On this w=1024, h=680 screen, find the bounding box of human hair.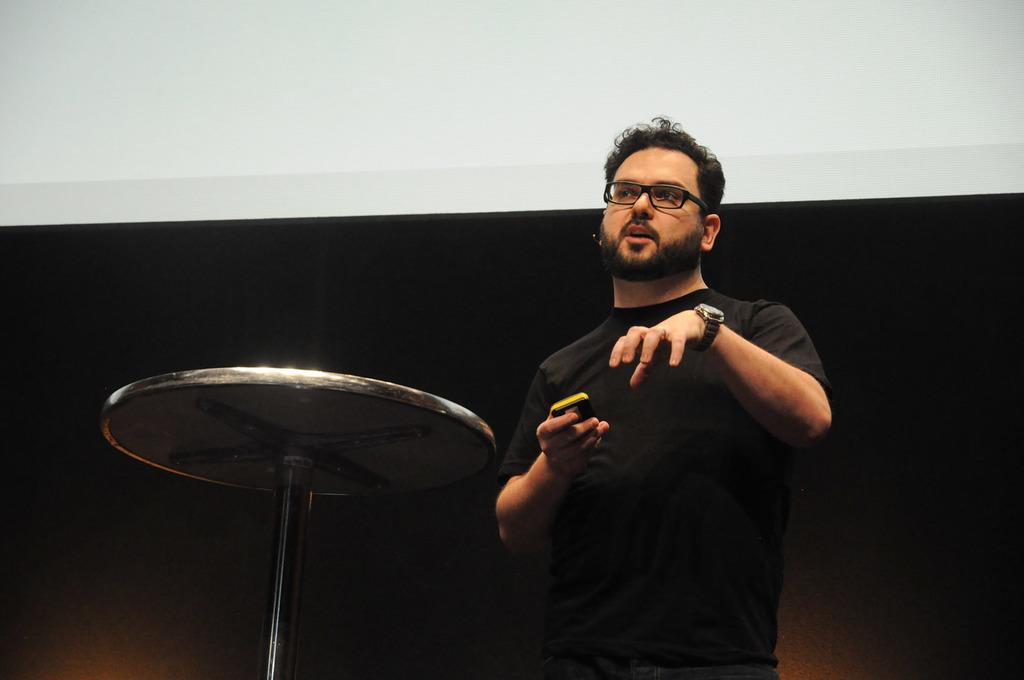
Bounding box: <region>607, 133, 724, 226</region>.
